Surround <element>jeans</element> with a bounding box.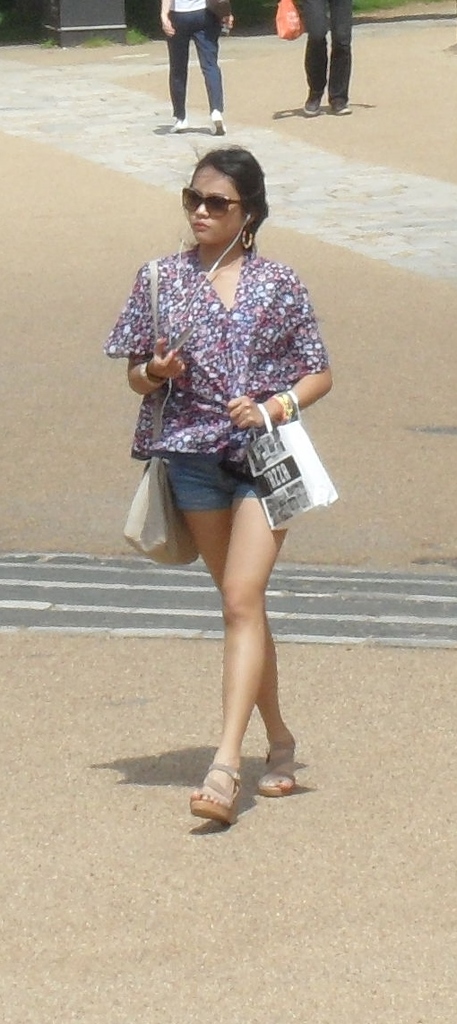
170 9 220 120.
